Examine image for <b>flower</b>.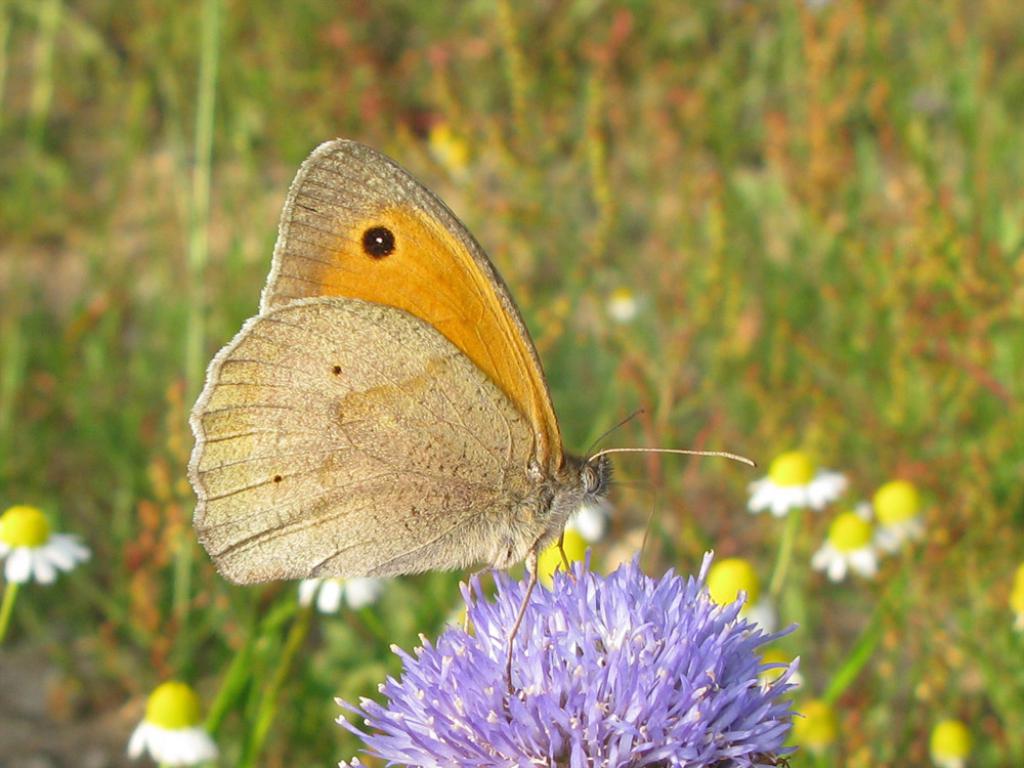
Examination result: [x1=522, y1=493, x2=624, y2=586].
